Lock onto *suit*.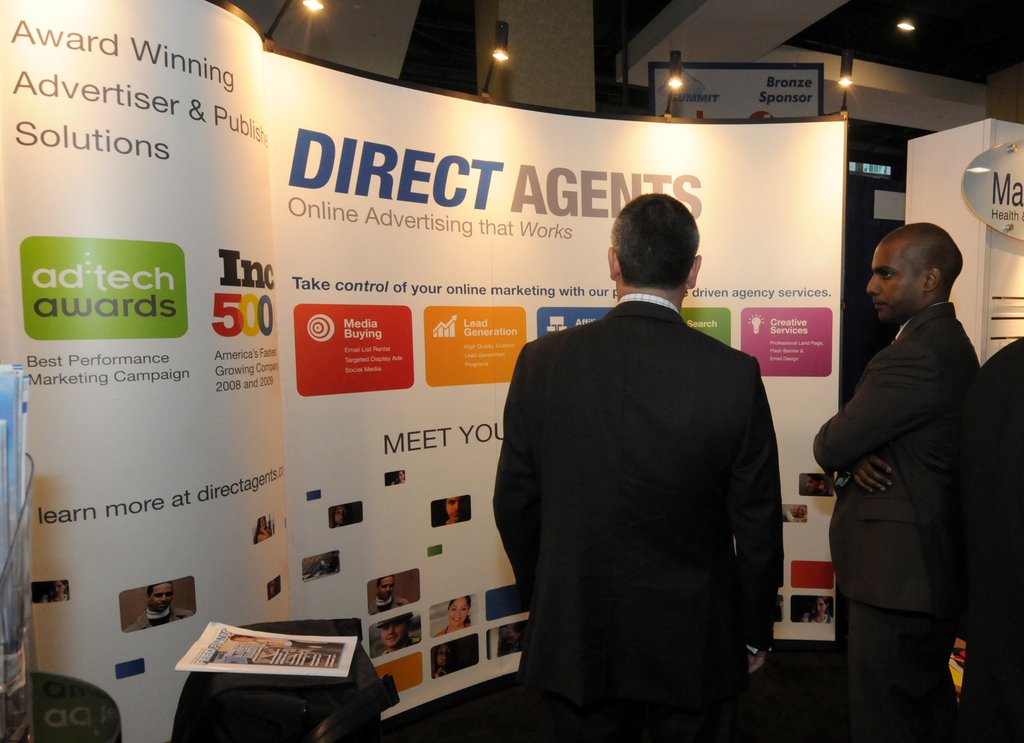
Locked: 948,336,1023,742.
